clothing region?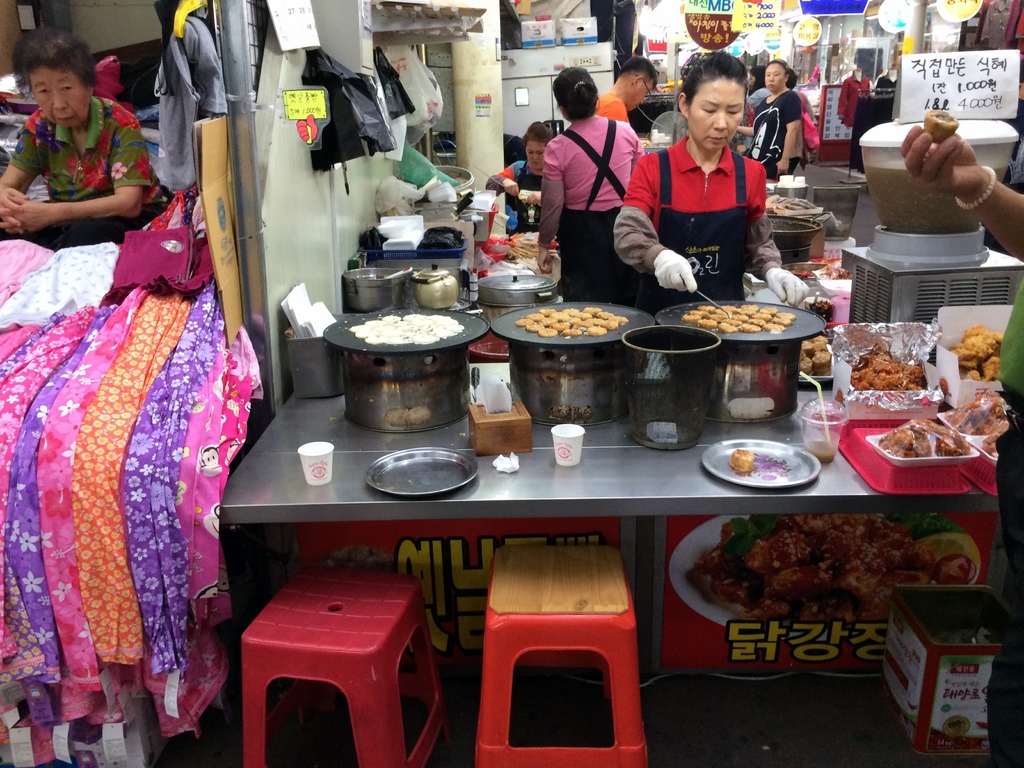
region(836, 77, 874, 125)
